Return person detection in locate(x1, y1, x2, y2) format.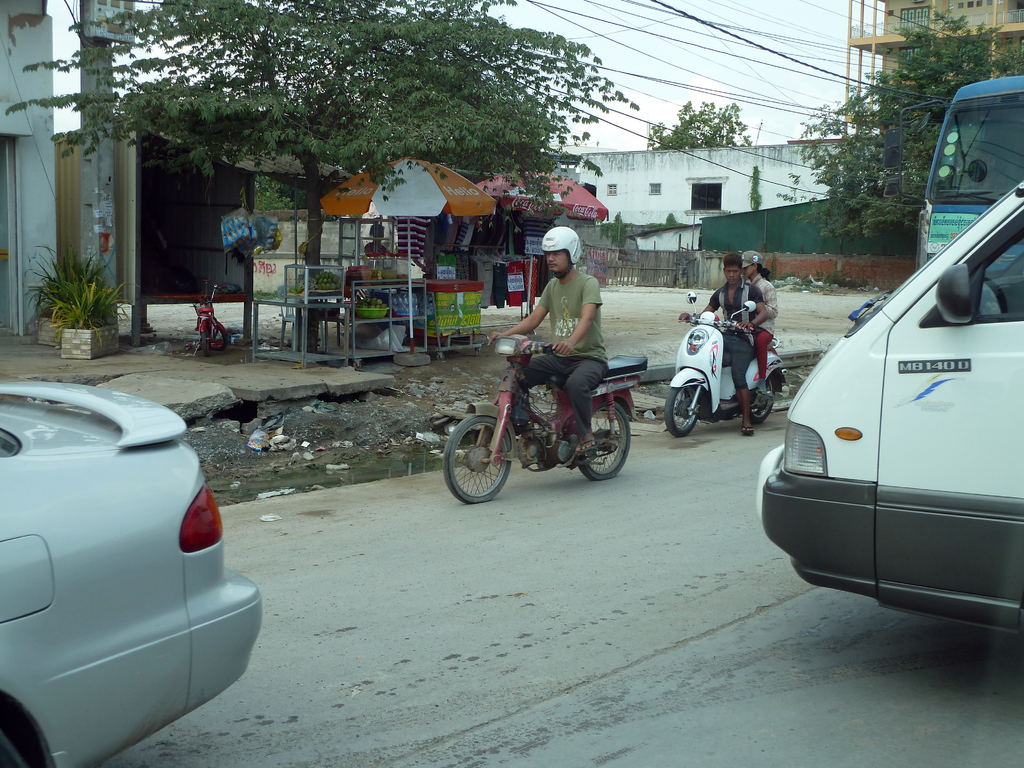
locate(678, 253, 768, 436).
